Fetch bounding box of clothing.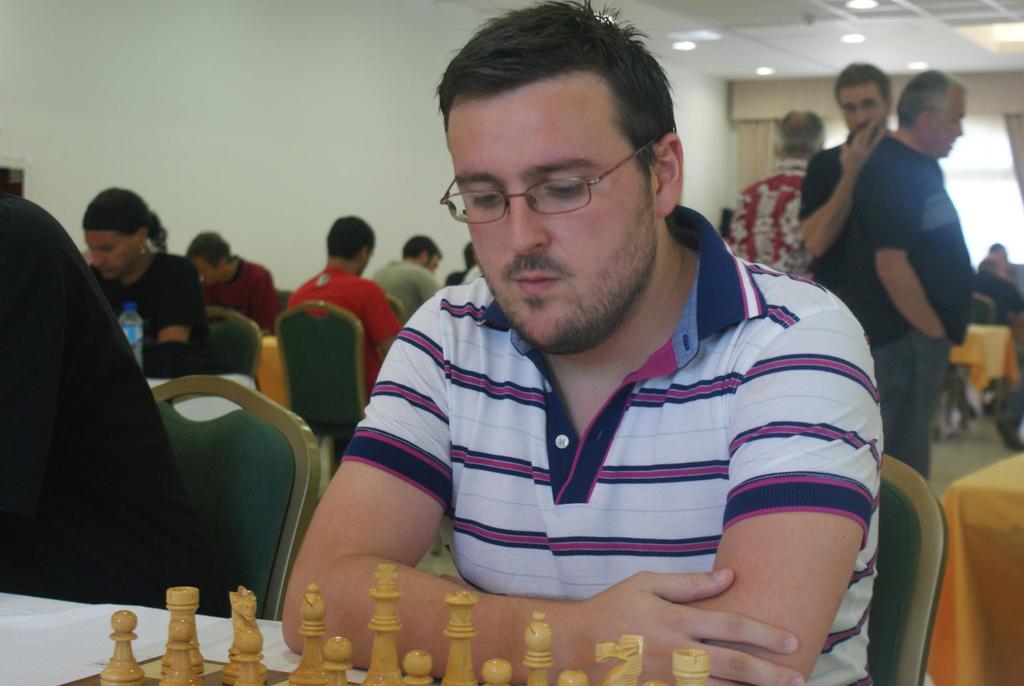
Bbox: 856 129 968 475.
